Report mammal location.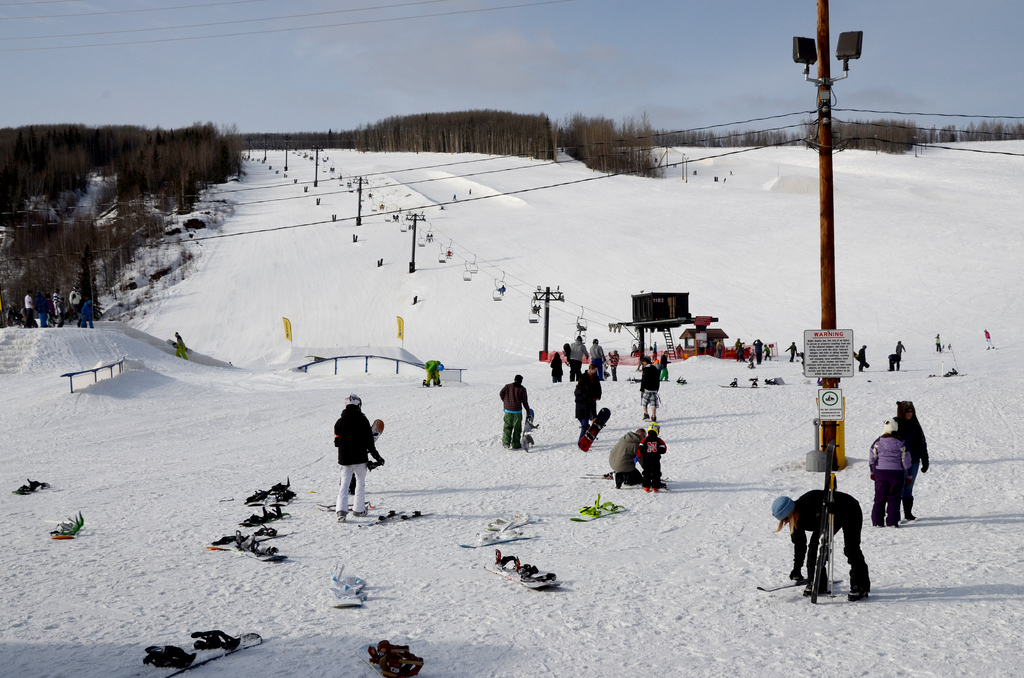
Report: bbox=(888, 352, 899, 369).
